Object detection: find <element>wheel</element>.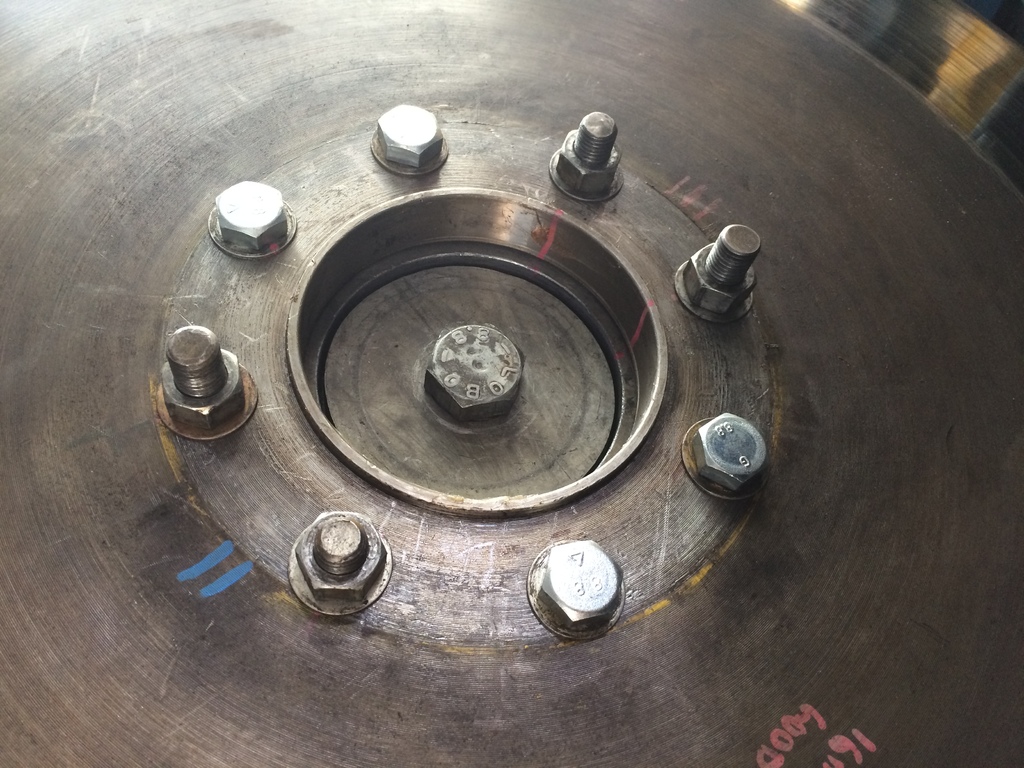
(left=3, top=0, right=1023, bottom=767).
